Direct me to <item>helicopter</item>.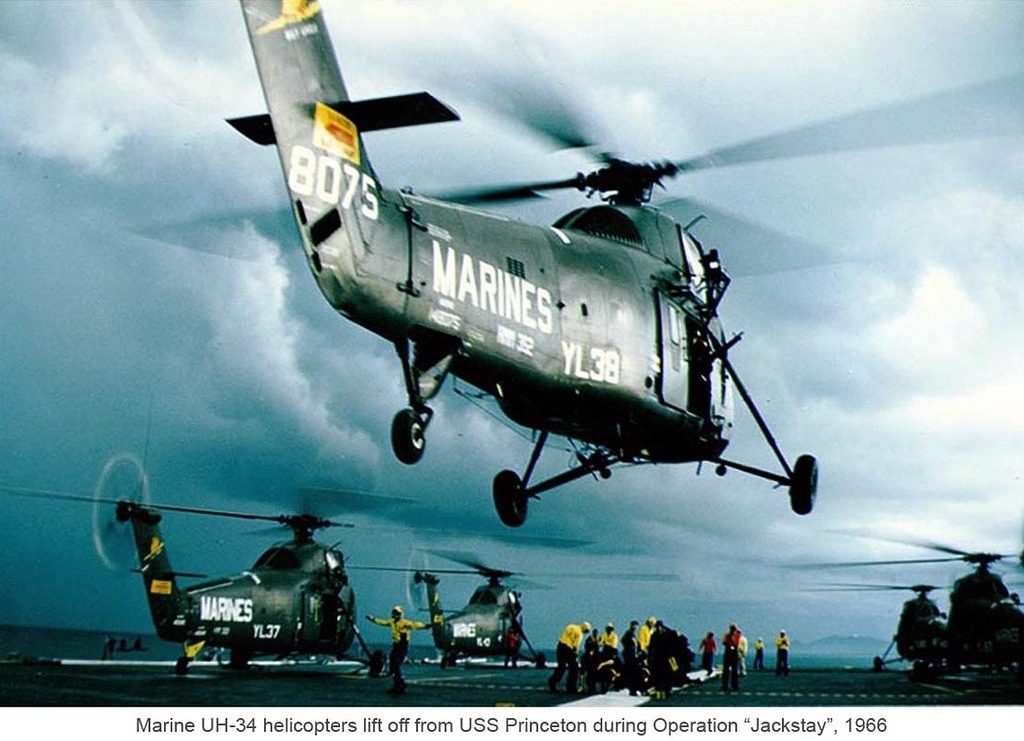
Direction: 72 473 386 663.
